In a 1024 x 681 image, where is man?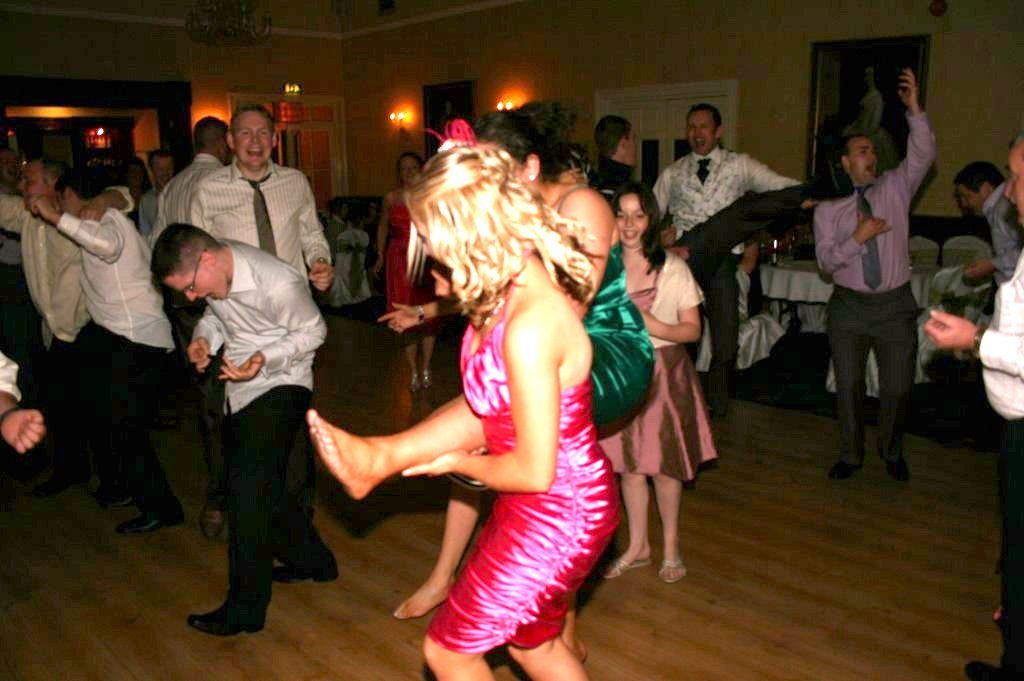
953, 158, 1014, 292.
